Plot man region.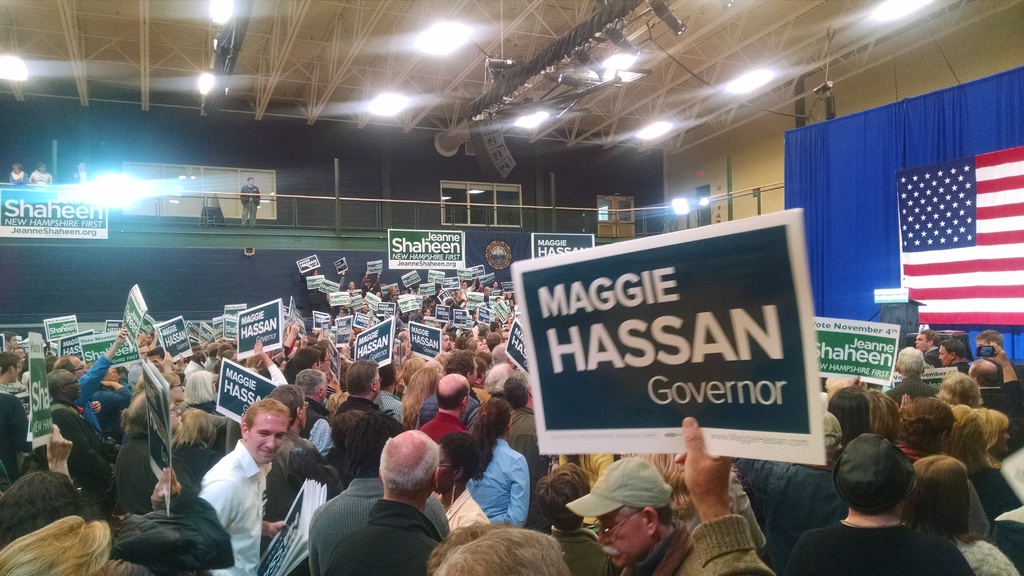
Plotted at crop(412, 348, 481, 429).
